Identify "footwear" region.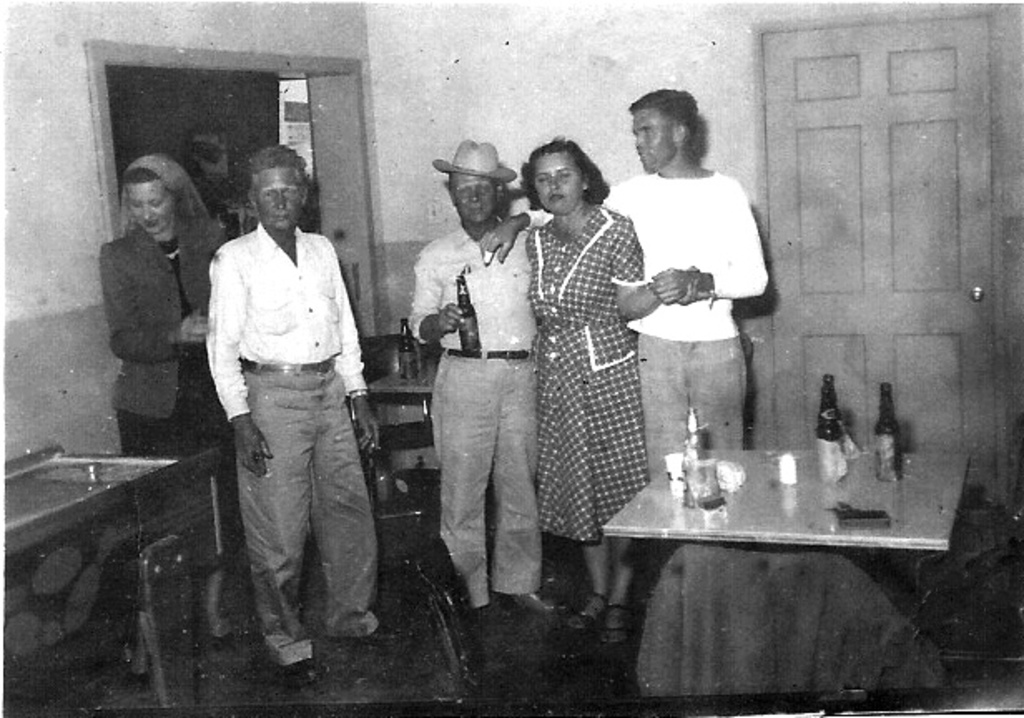
Region: (left=346, top=625, right=416, bottom=648).
